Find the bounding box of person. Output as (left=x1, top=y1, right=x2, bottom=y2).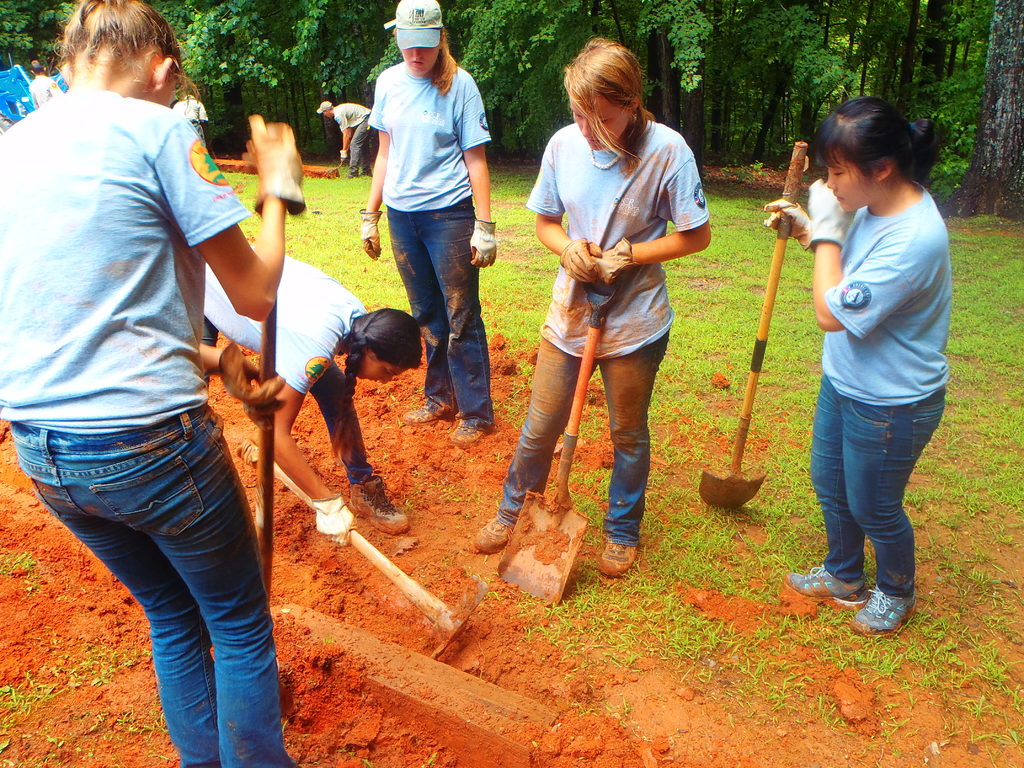
(left=476, top=38, right=714, bottom=572).
